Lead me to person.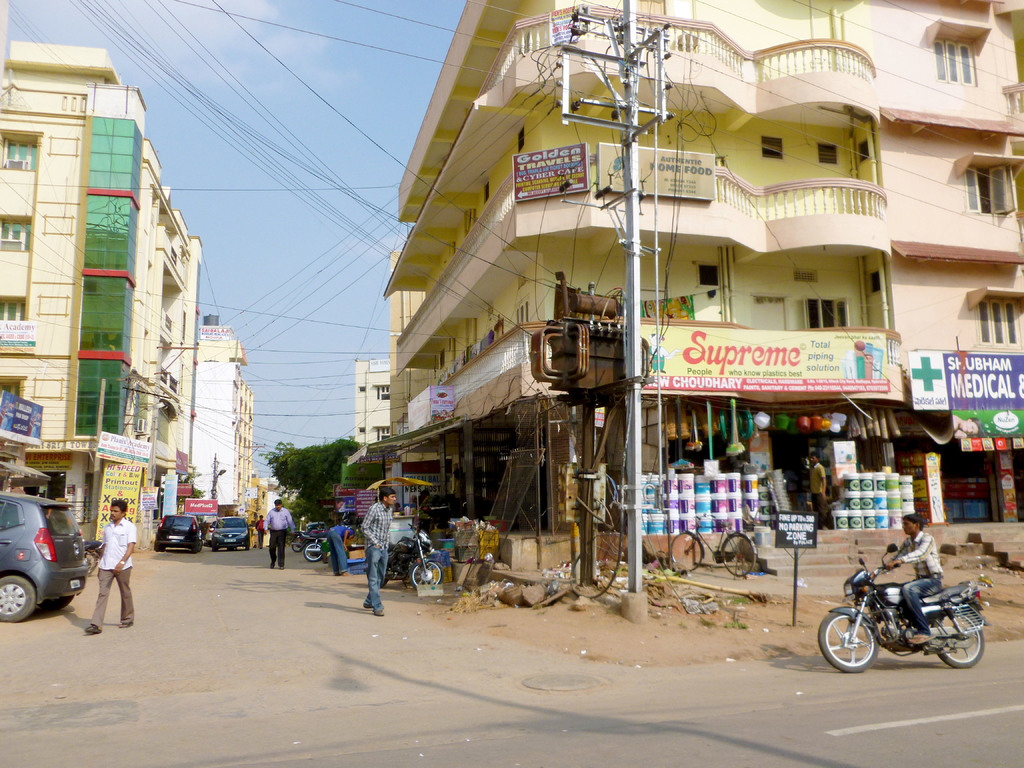
Lead to bbox=(361, 481, 397, 618).
